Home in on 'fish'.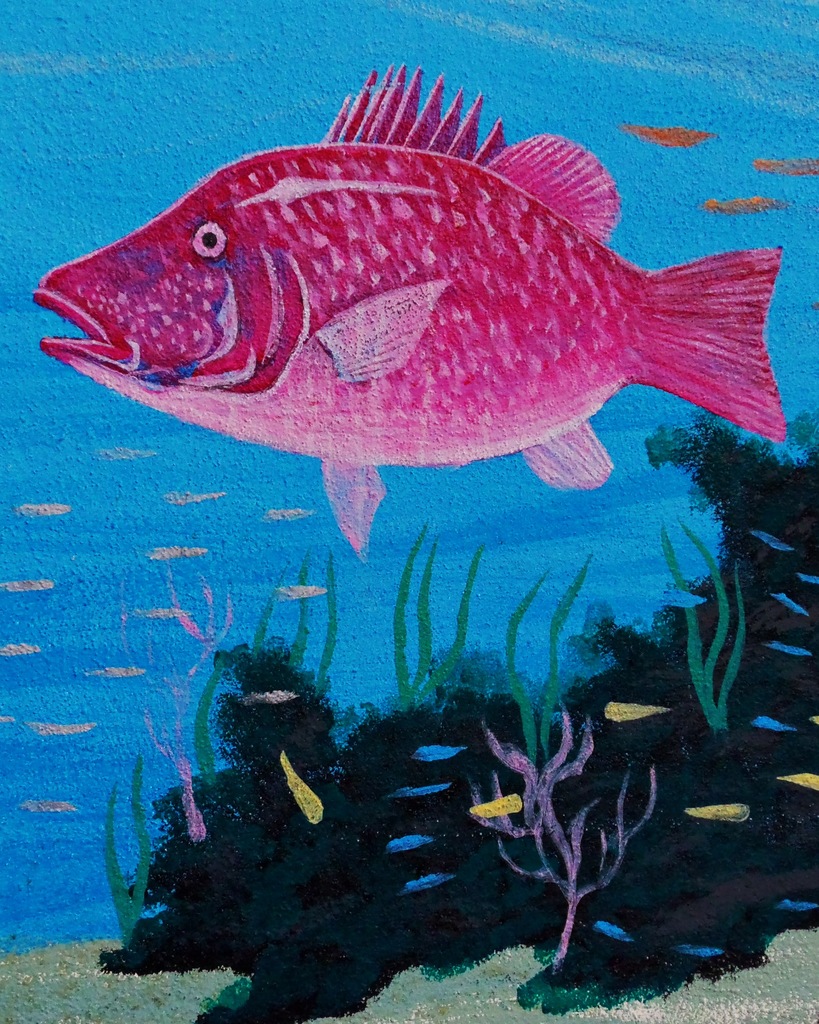
Homed in at <region>276, 583, 326, 600</region>.
